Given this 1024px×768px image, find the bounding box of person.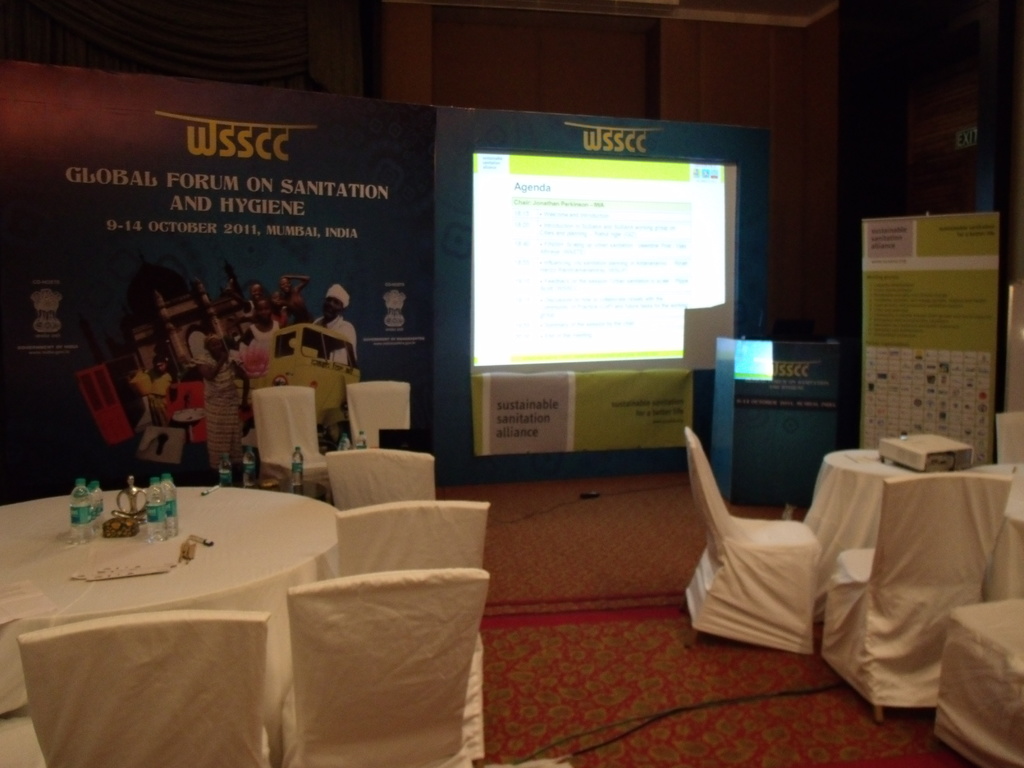
305/280/356/444.
